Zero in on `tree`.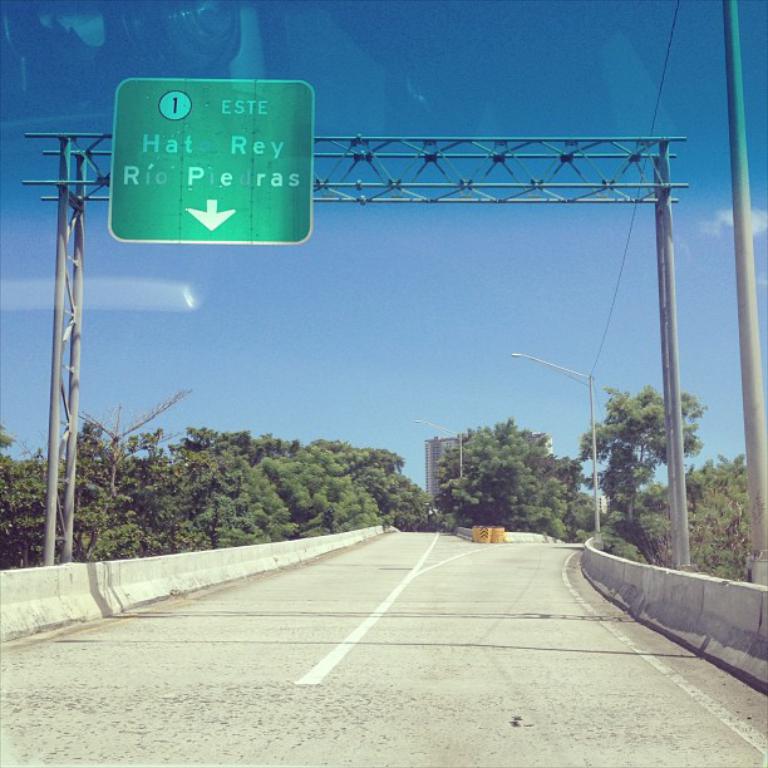
Zeroed in: detection(393, 412, 615, 527).
